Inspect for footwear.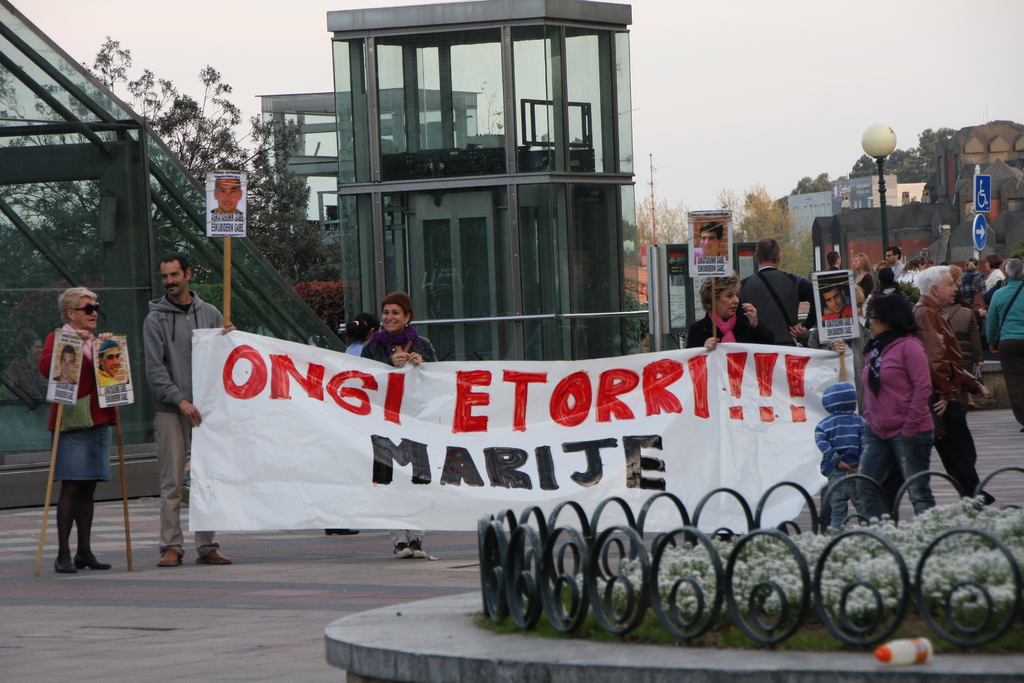
Inspection: select_region(161, 551, 184, 564).
